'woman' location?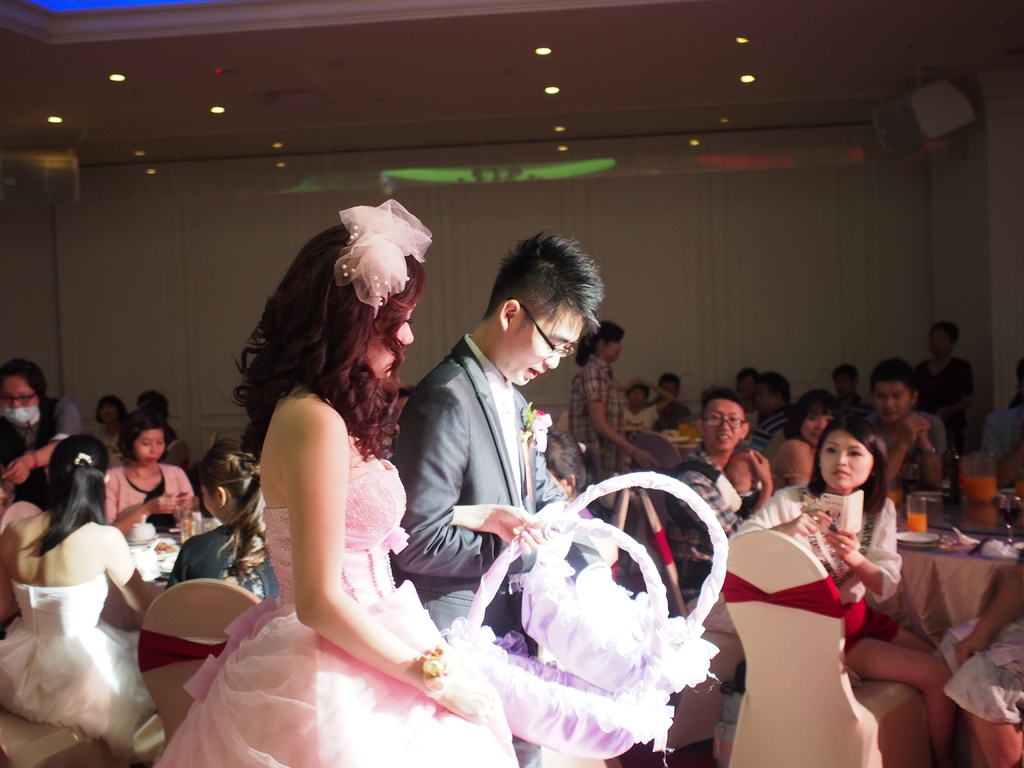
[left=0, top=431, right=188, bottom=767]
